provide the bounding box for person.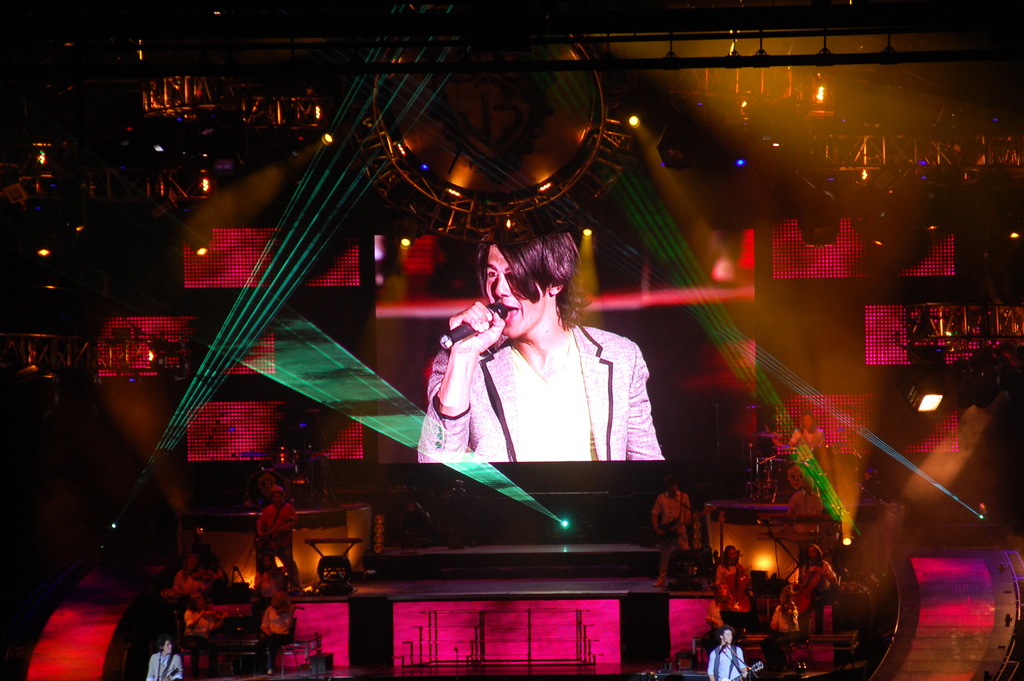
left=708, top=548, right=744, bottom=625.
